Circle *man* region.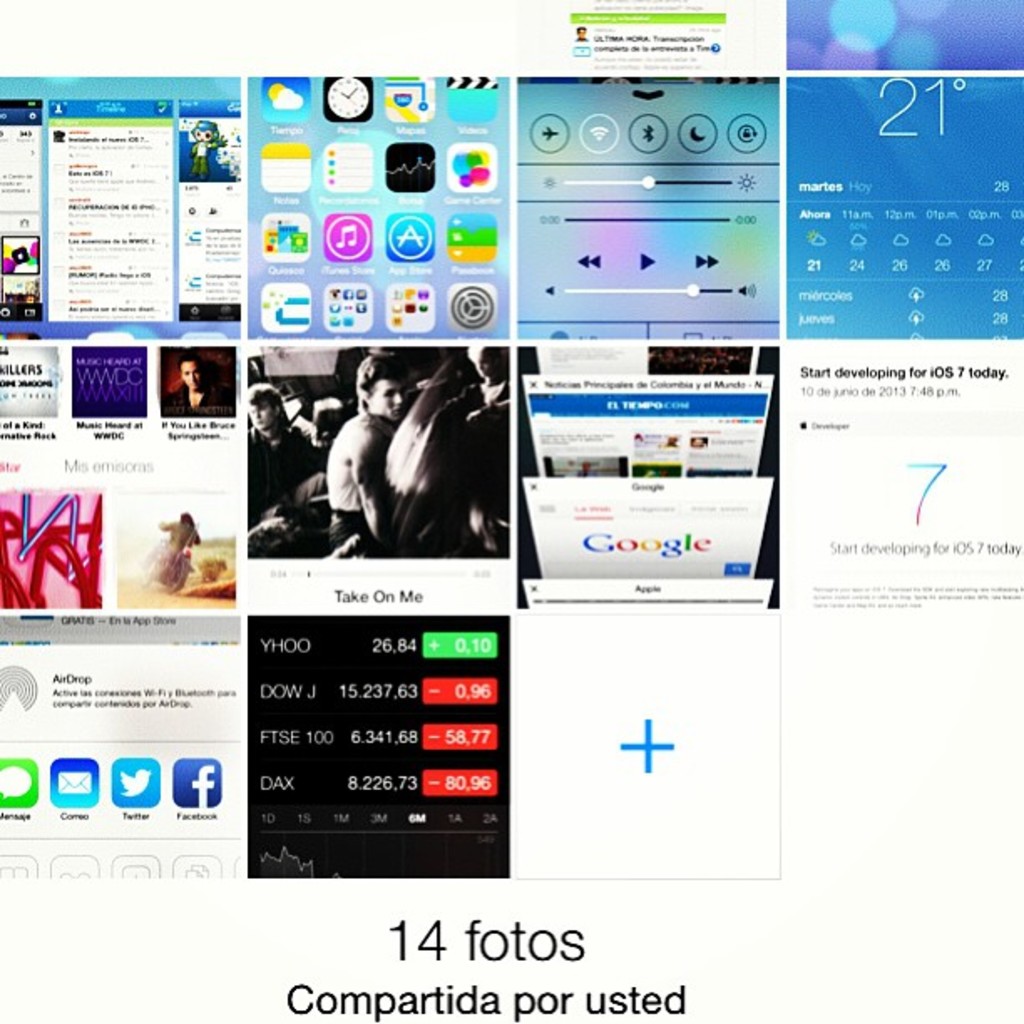
Region: region(248, 378, 343, 512).
